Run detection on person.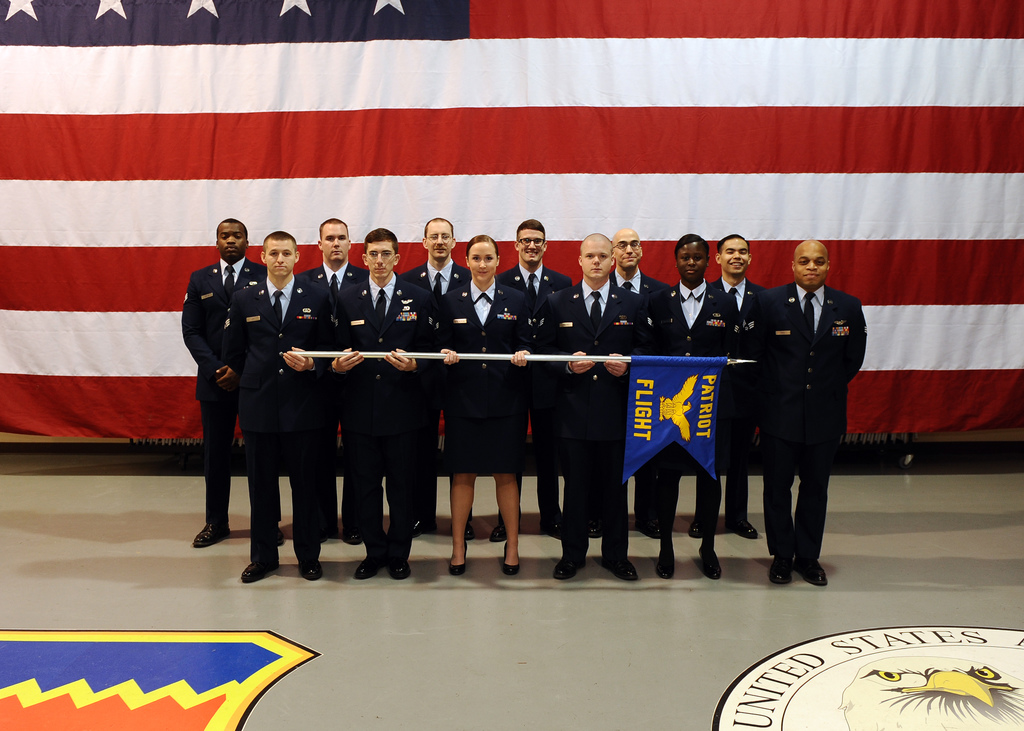
Result: box(538, 231, 651, 580).
